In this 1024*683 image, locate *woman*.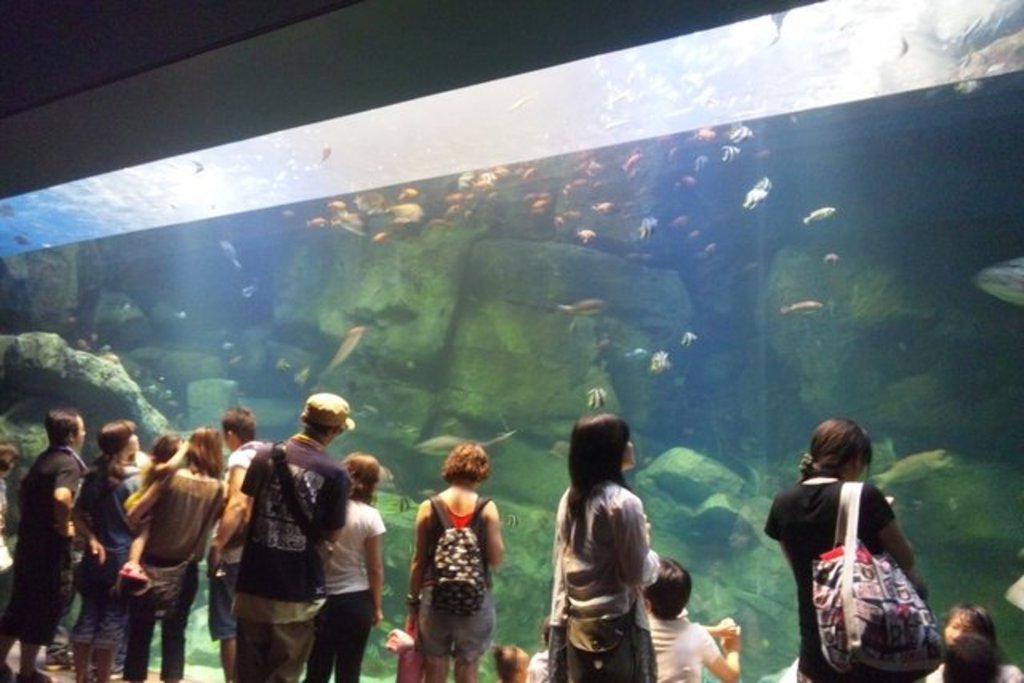
Bounding box: (left=299, top=453, right=382, bottom=681).
